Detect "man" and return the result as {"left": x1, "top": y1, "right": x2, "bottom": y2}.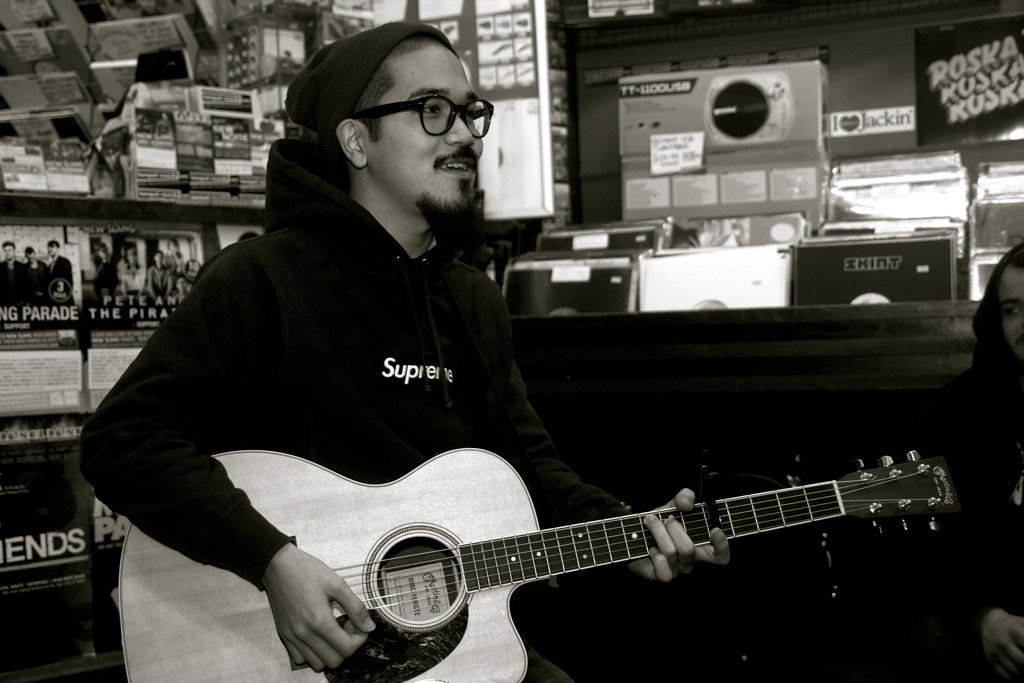
{"left": 80, "top": 39, "right": 782, "bottom": 672}.
